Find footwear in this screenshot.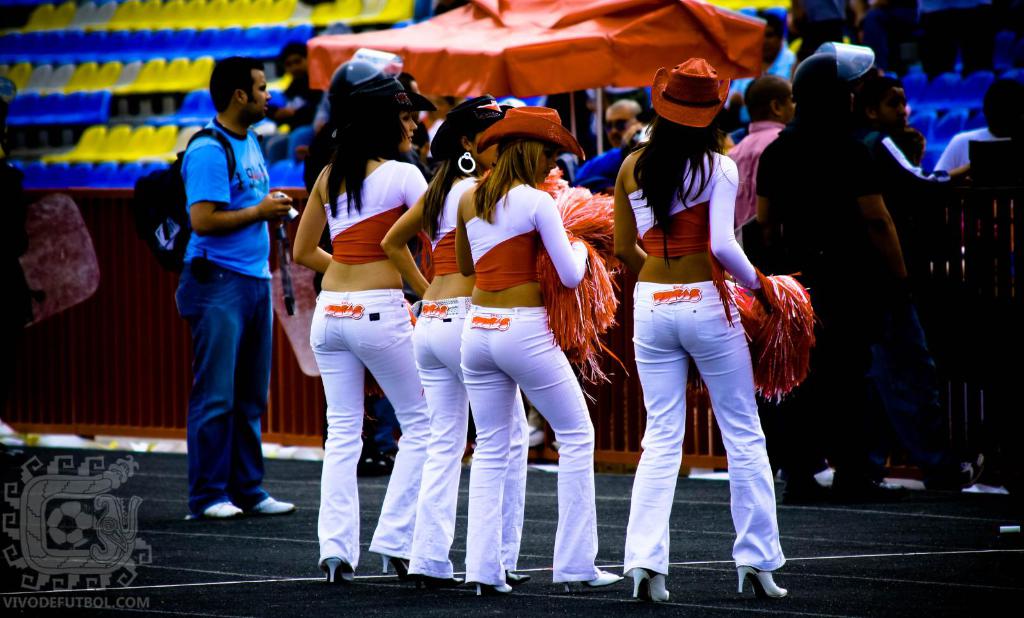
The bounding box for footwear is [623,569,669,603].
